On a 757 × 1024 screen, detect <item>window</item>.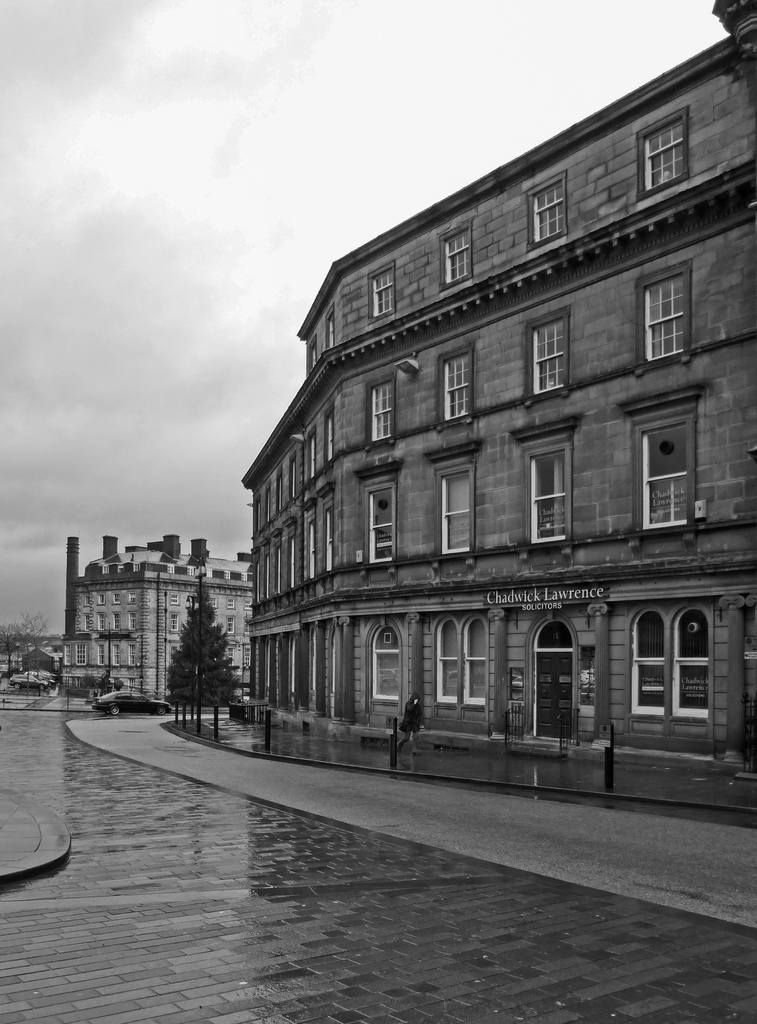
bbox=[434, 218, 474, 287].
